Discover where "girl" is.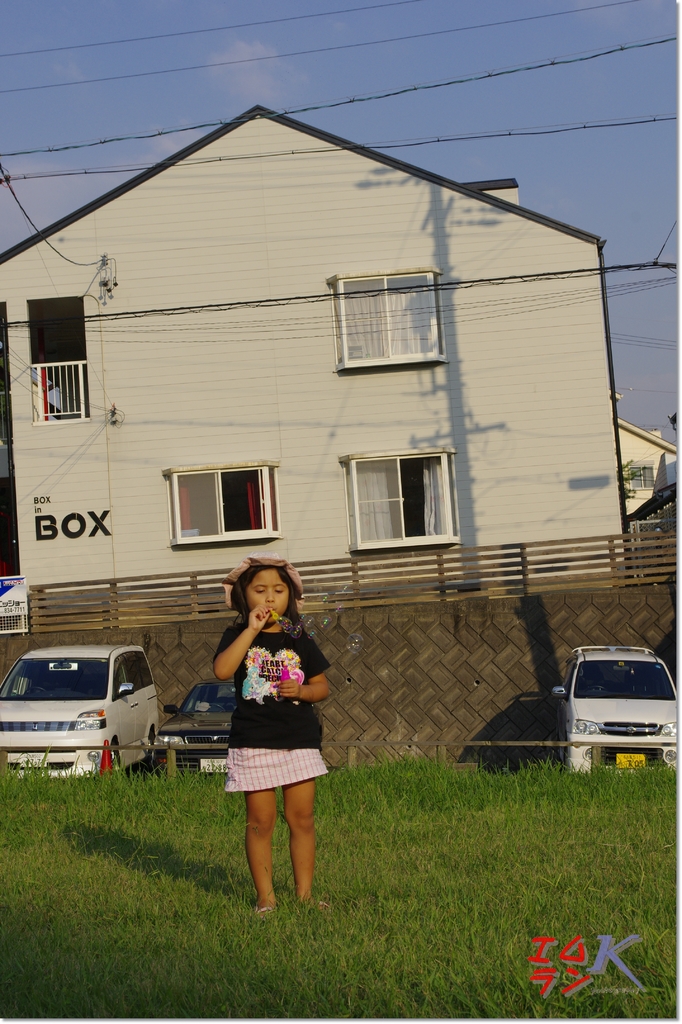
Discovered at (213,543,337,928).
